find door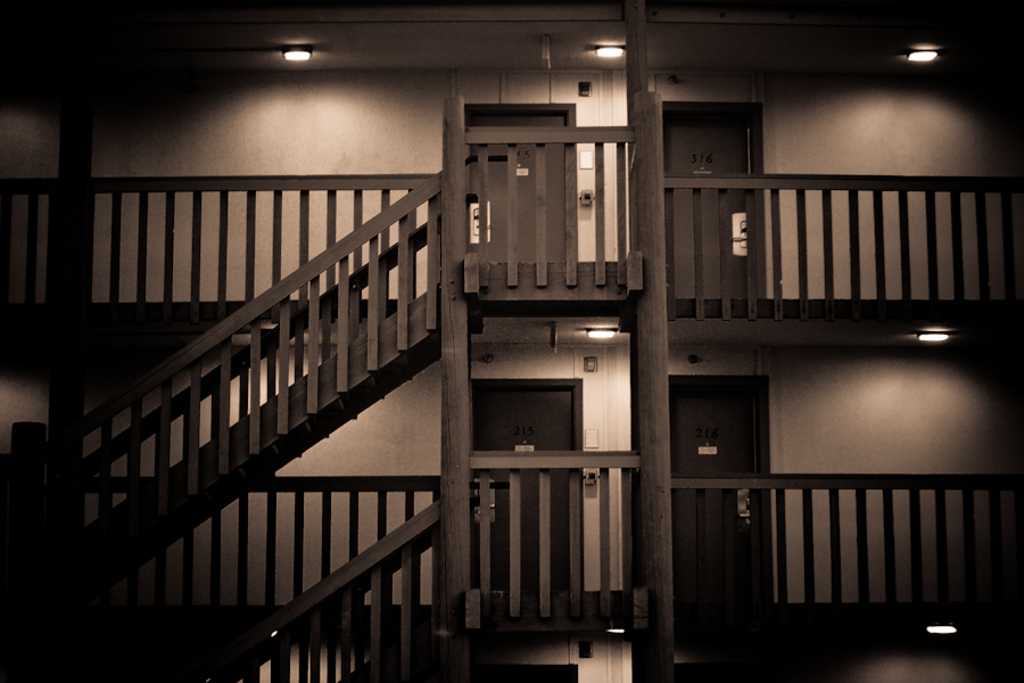
box(670, 375, 753, 616)
